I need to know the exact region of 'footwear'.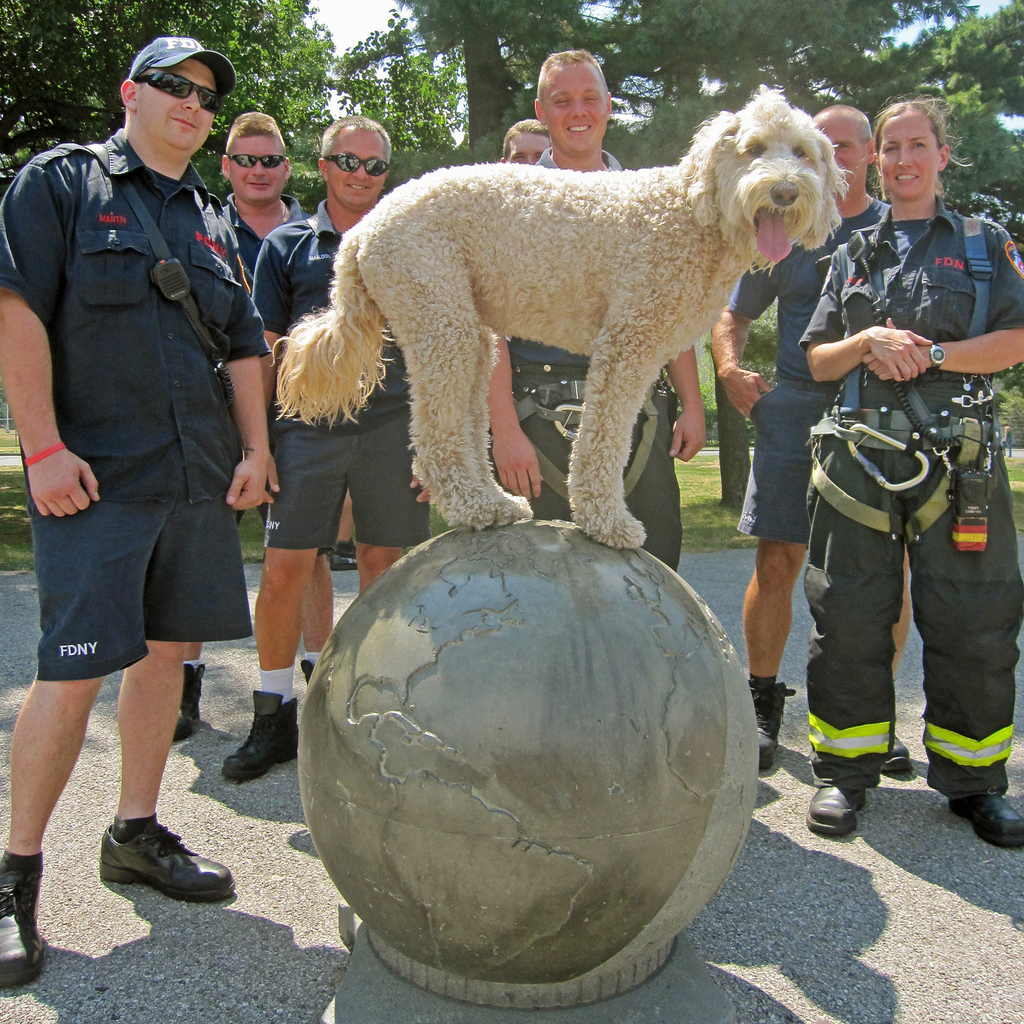
Region: crop(222, 691, 299, 787).
